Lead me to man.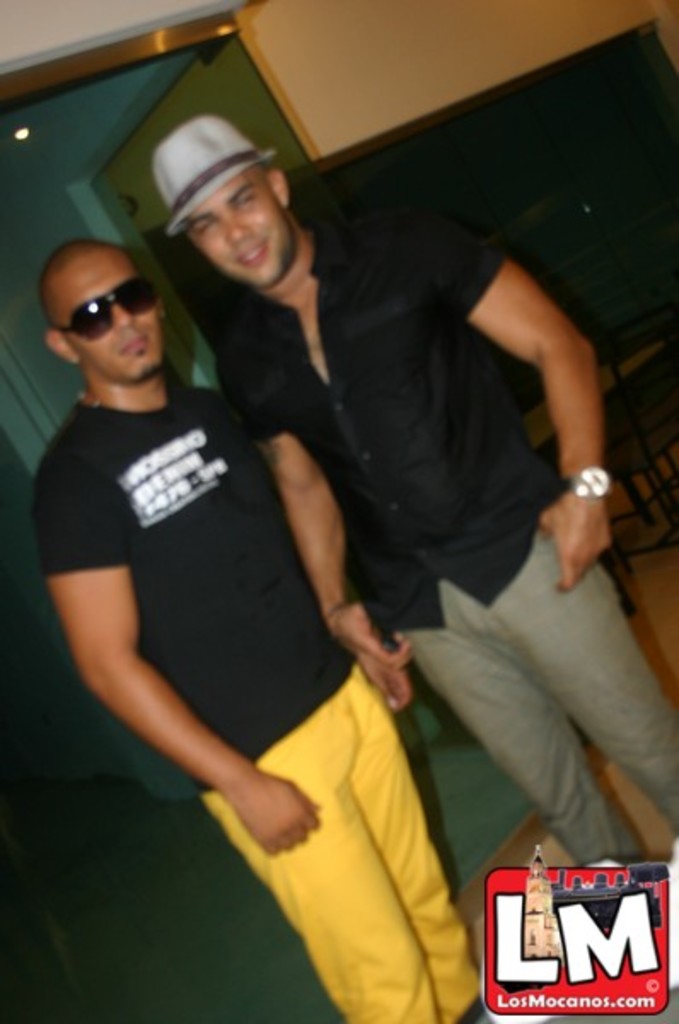
Lead to locate(157, 104, 677, 862).
